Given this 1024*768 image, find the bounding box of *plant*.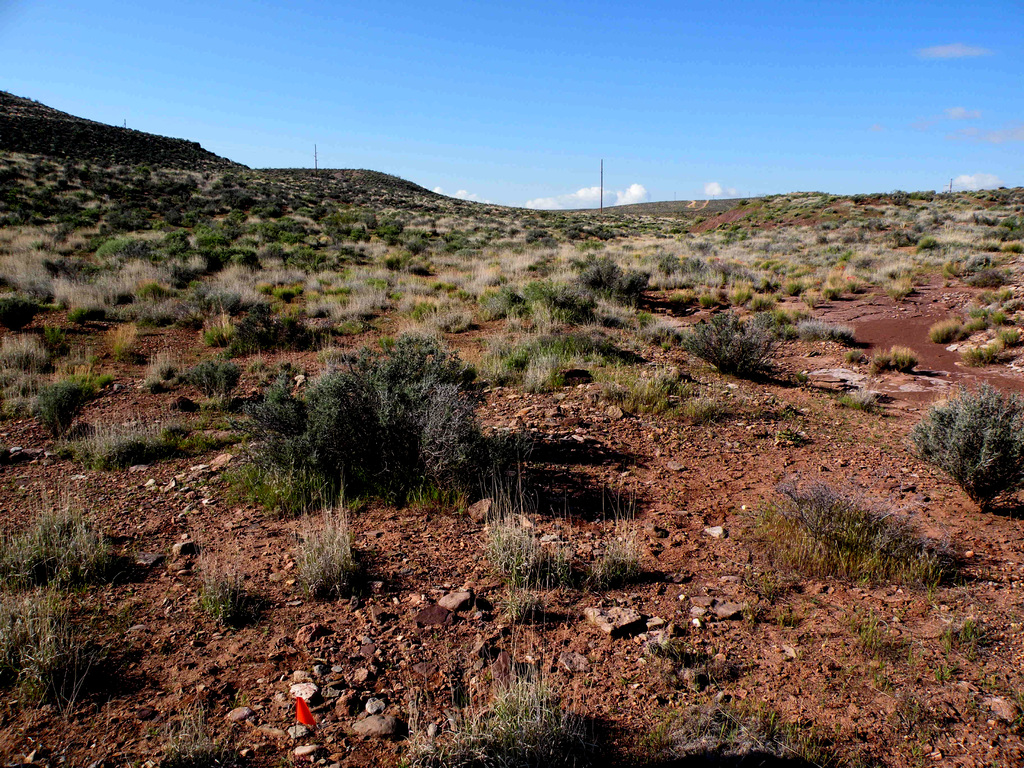
box(301, 269, 396, 321).
